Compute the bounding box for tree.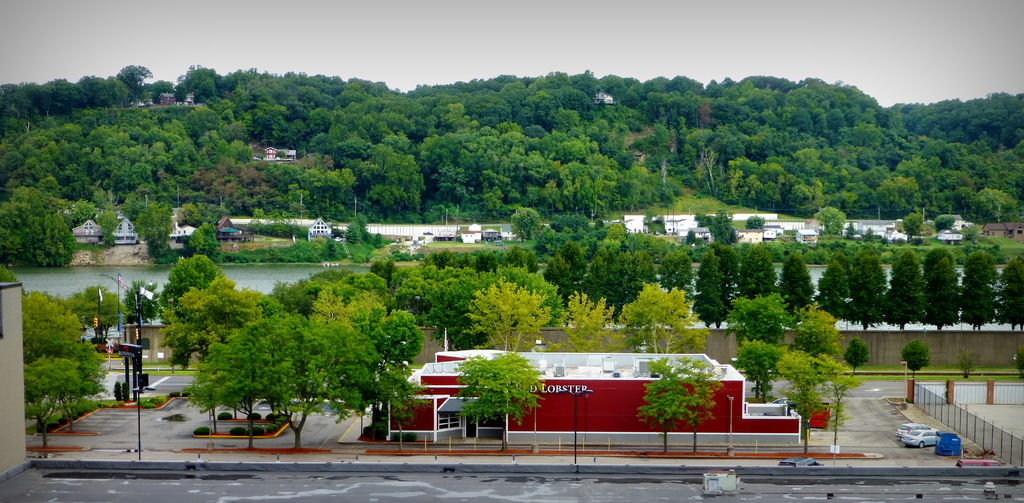
box=[319, 97, 355, 174].
